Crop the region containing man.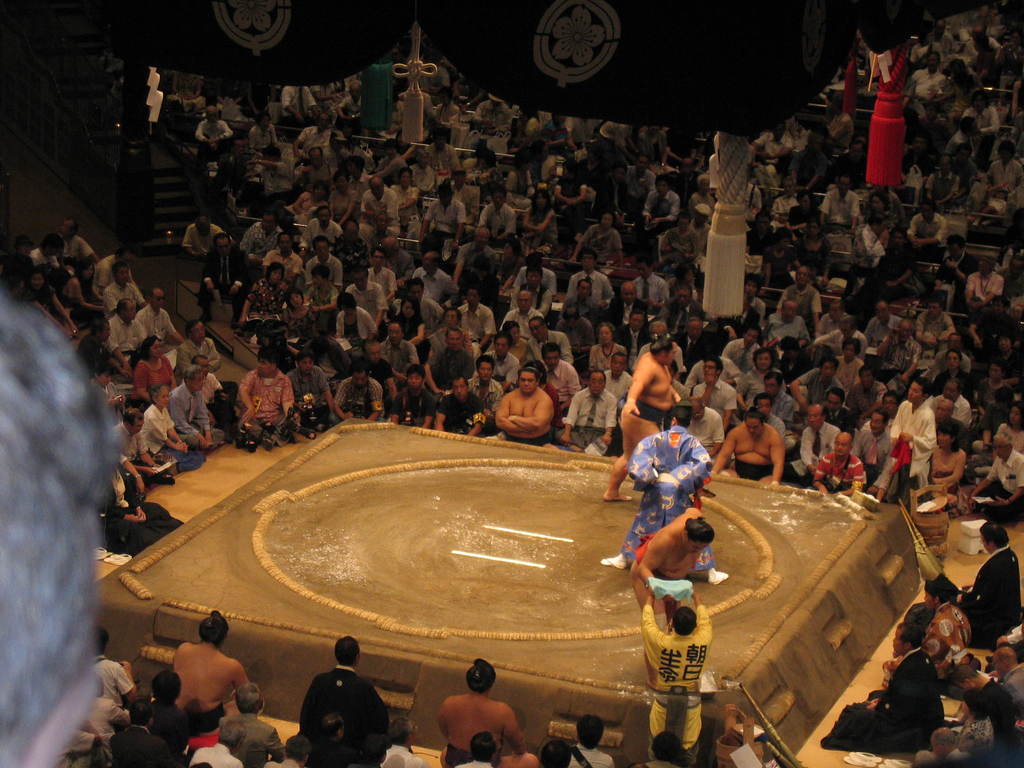
Crop region: 301/639/412/753.
